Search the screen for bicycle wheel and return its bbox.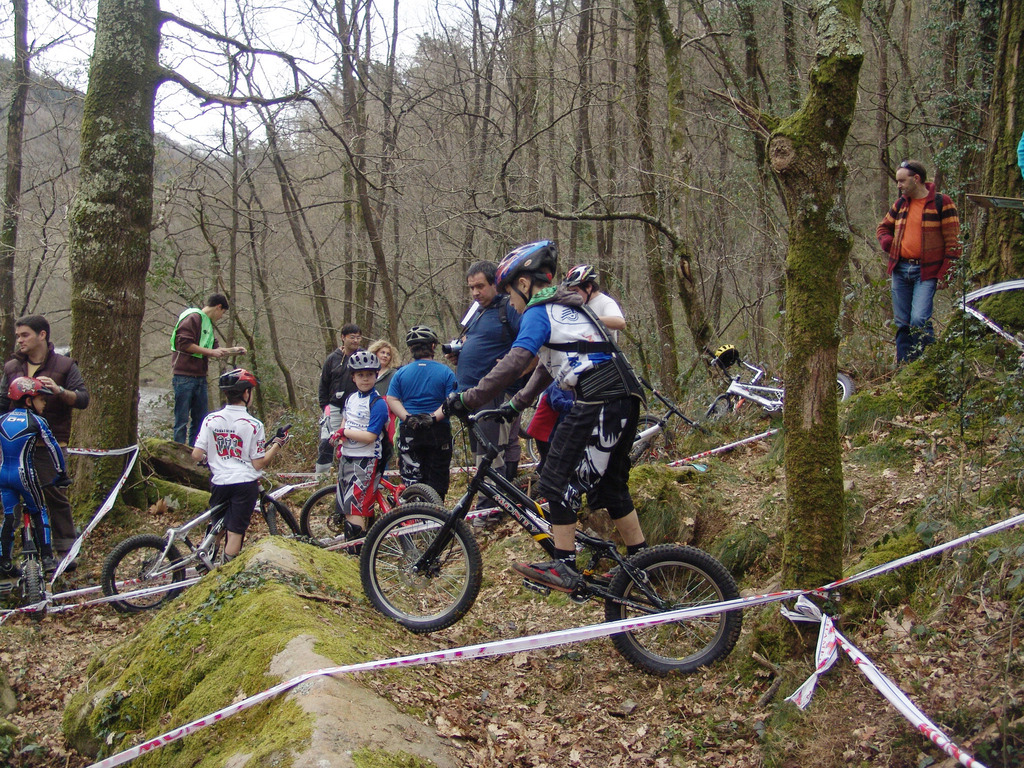
Found: bbox=(358, 509, 487, 643).
